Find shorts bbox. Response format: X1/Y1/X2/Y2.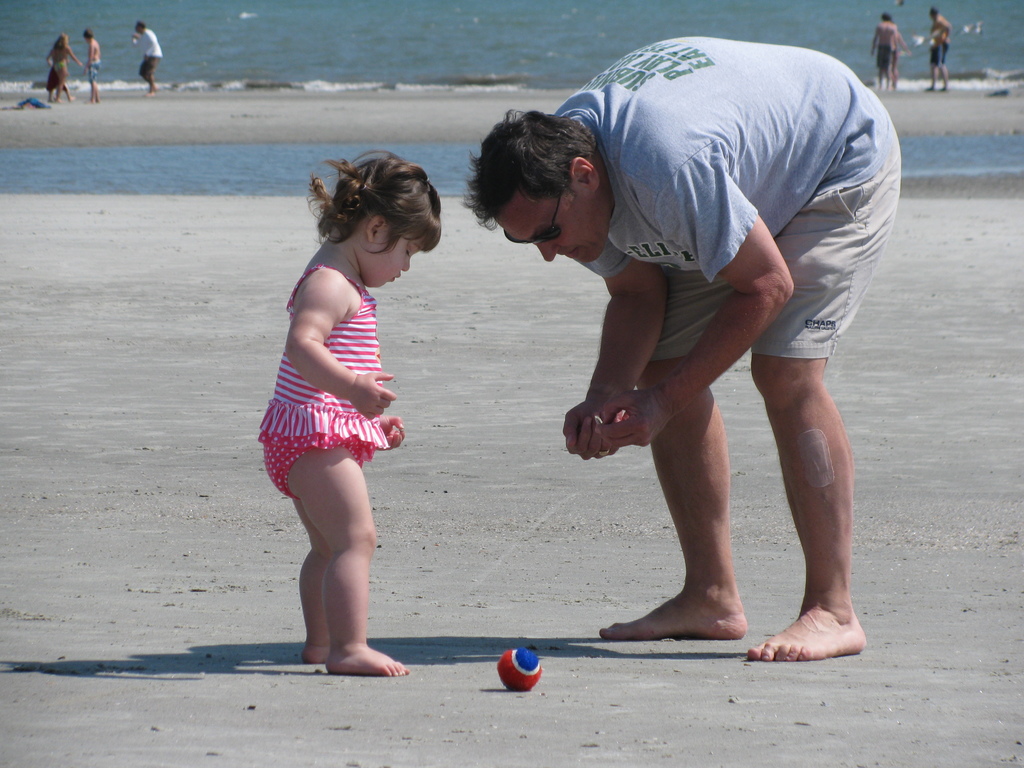
932/42/948/66.
